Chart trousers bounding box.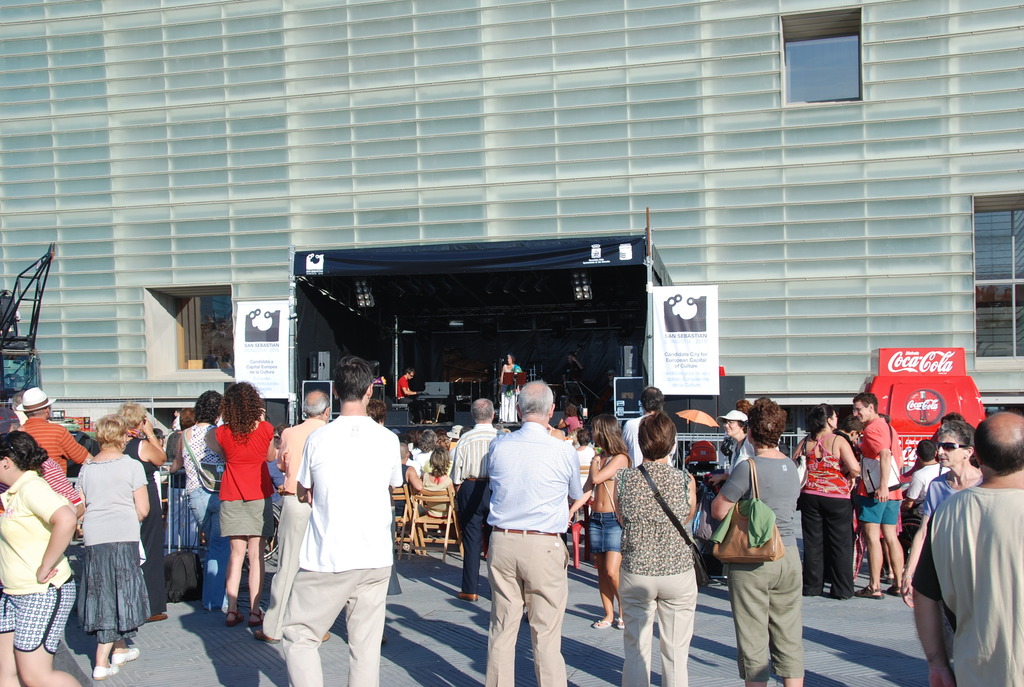
Charted: x1=615 y1=572 x2=698 y2=686.
